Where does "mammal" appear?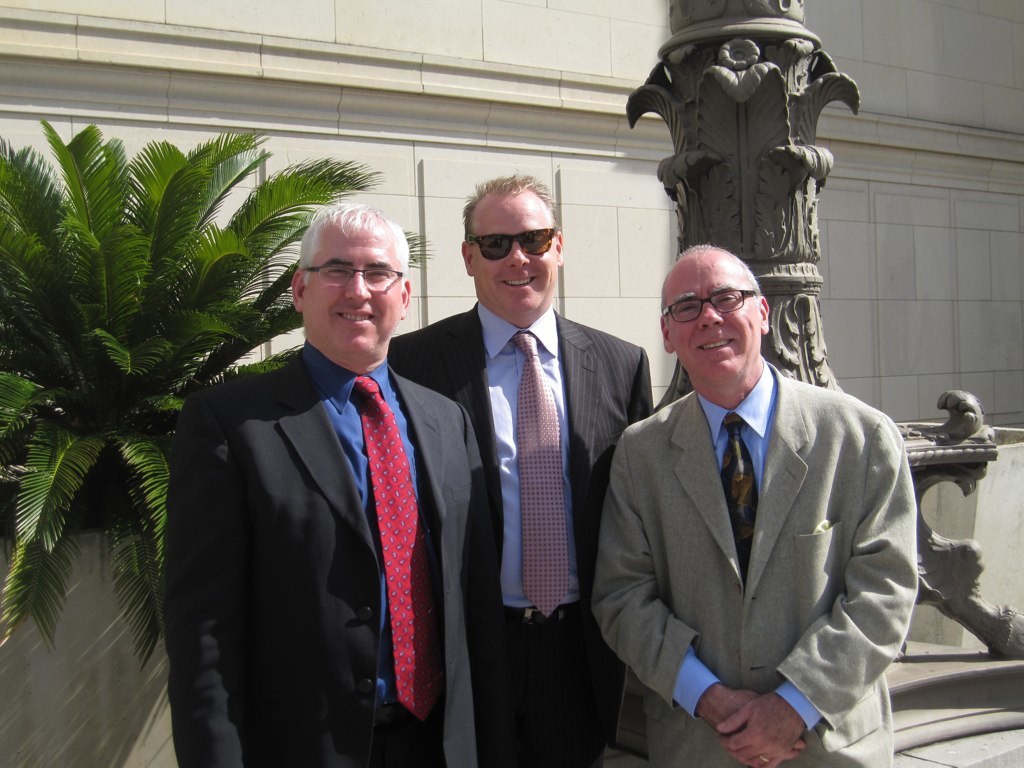
Appears at [x1=589, y1=236, x2=922, y2=767].
